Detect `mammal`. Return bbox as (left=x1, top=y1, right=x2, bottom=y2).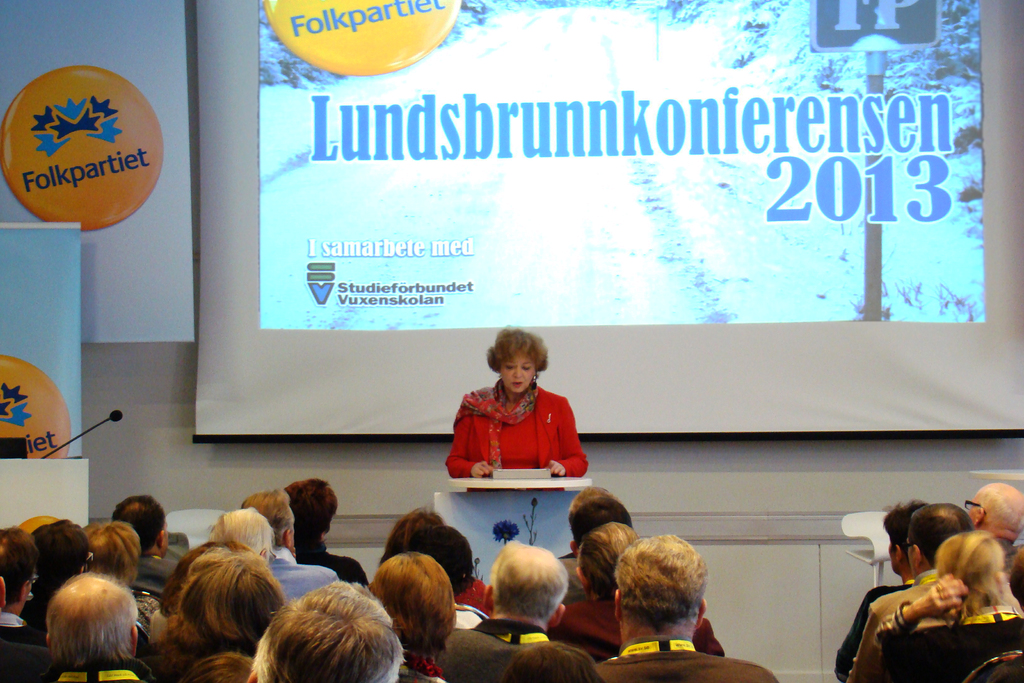
(left=175, top=547, right=302, bottom=650).
